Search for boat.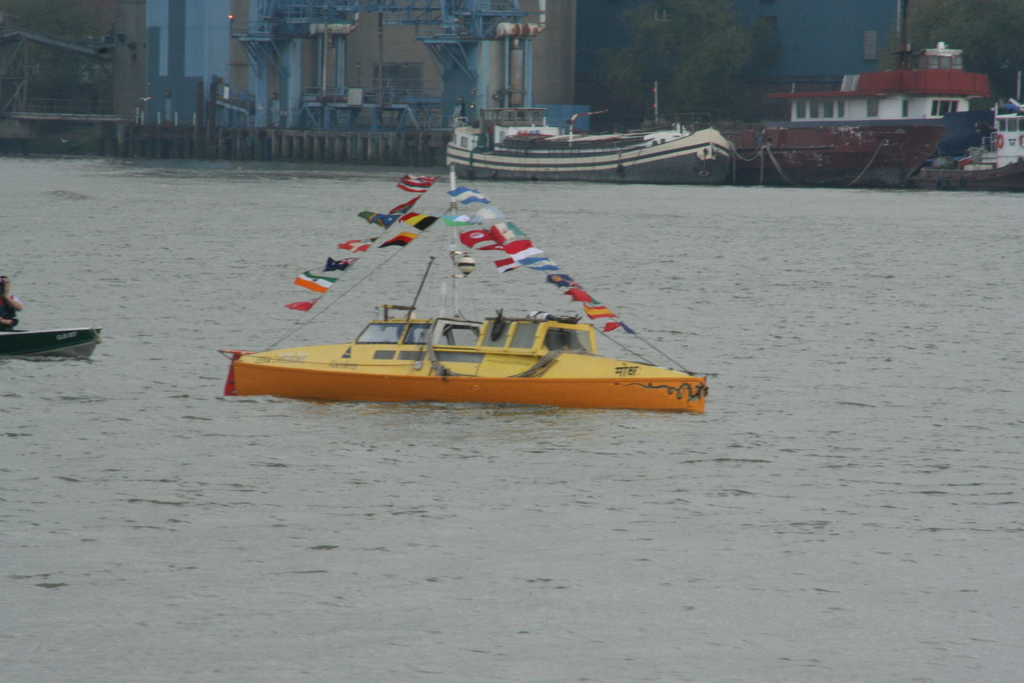
Found at [left=717, top=124, right=950, bottom=190].
